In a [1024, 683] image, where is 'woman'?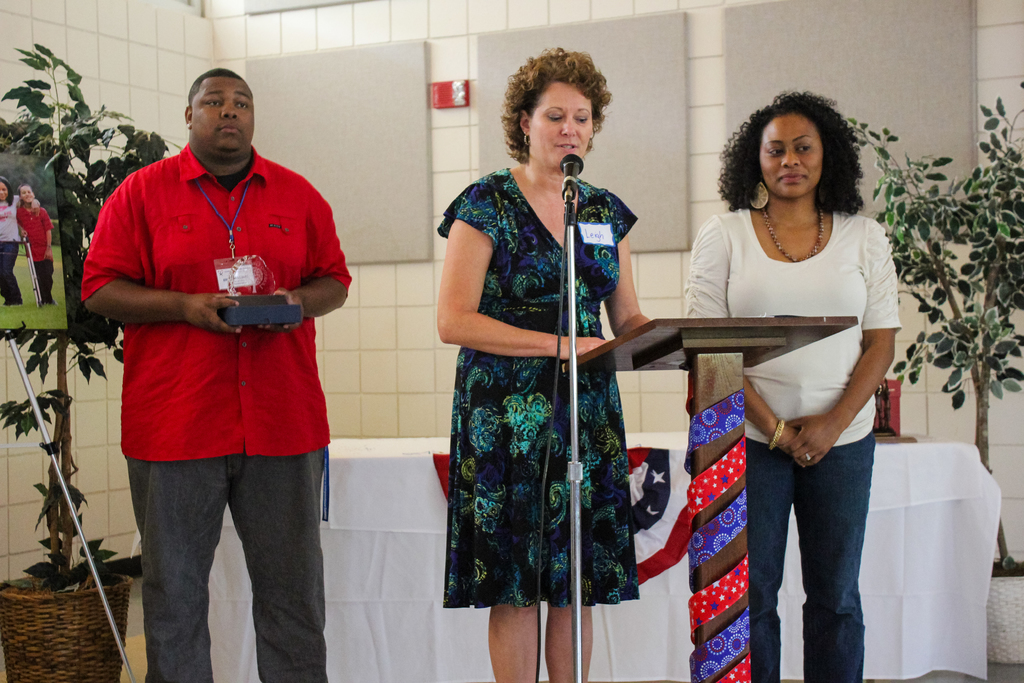
(686,93,897,682).
